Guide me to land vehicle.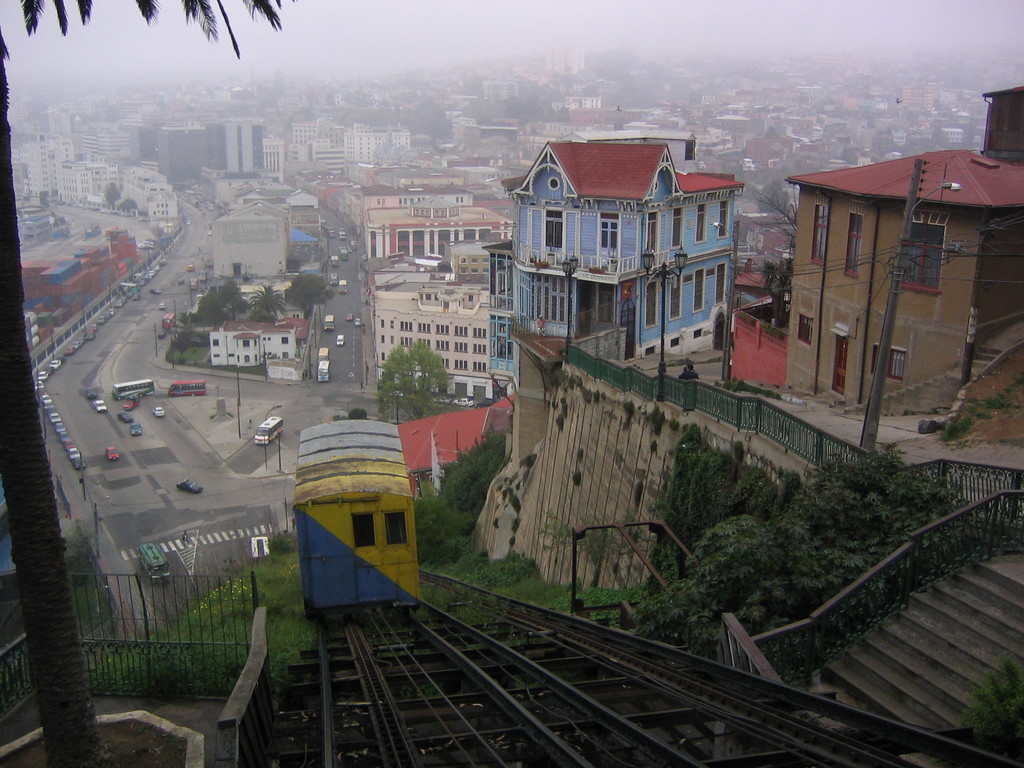
Guidance: [left=356, top=316, right=358, bottom=325].
